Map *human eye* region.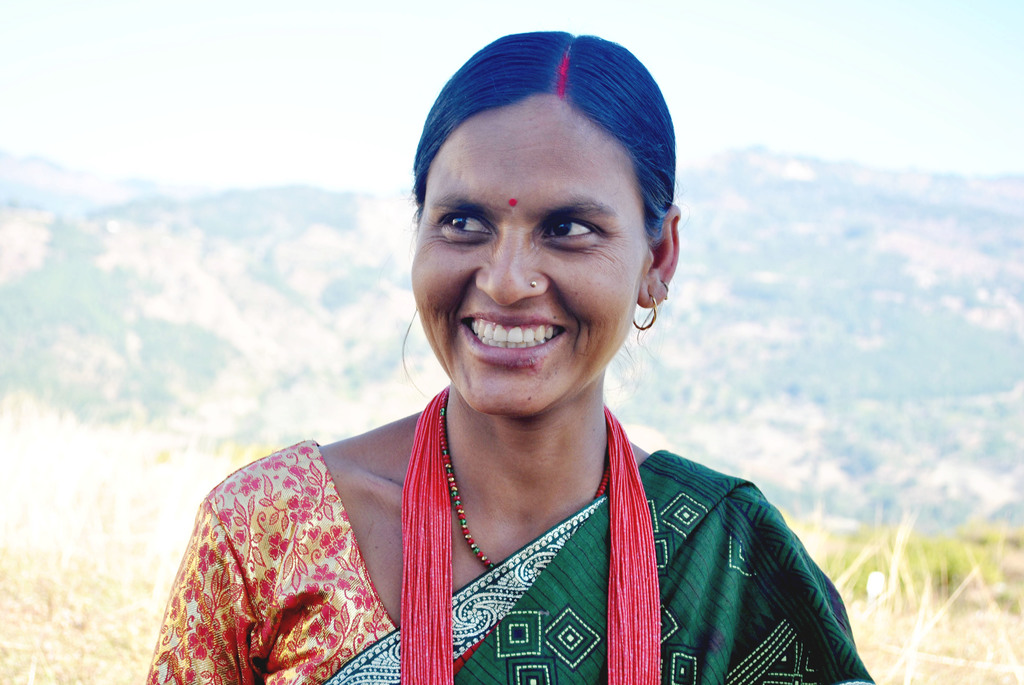
Mapped to [538,219,606,248].
